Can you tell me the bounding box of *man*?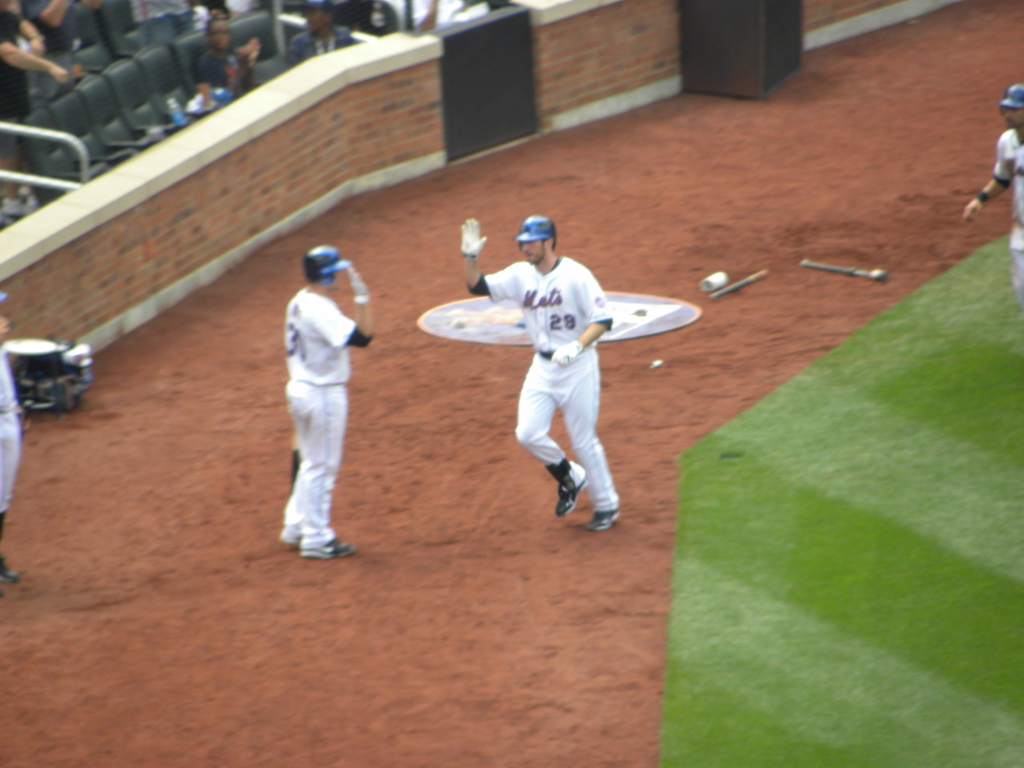
x1=451 y1=209 x2=627 y2=536.
